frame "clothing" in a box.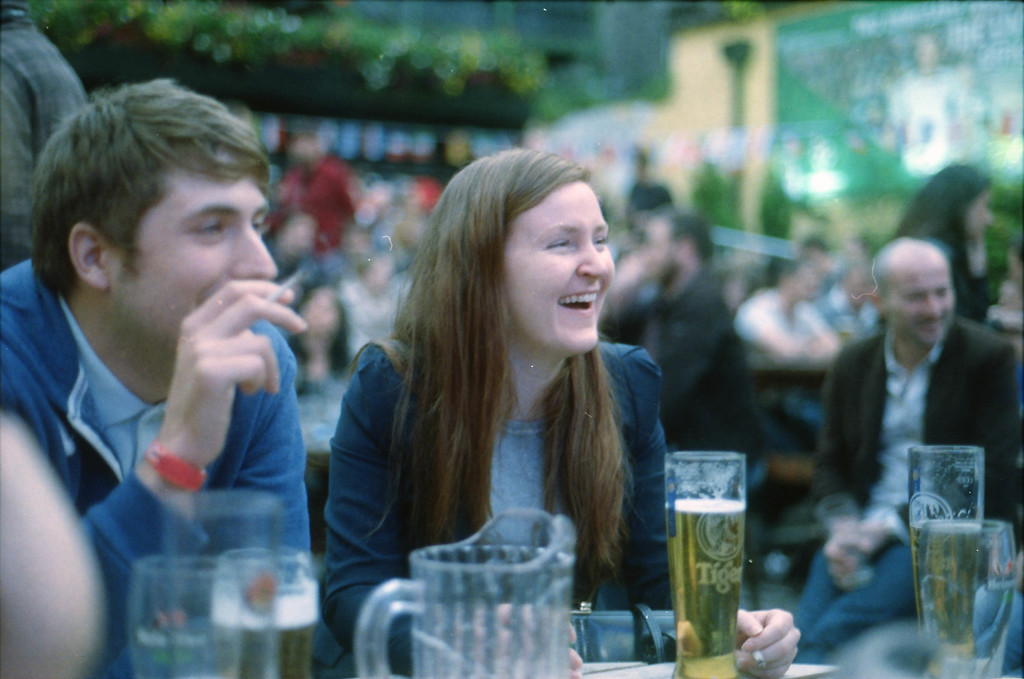
0:4:93:263.
